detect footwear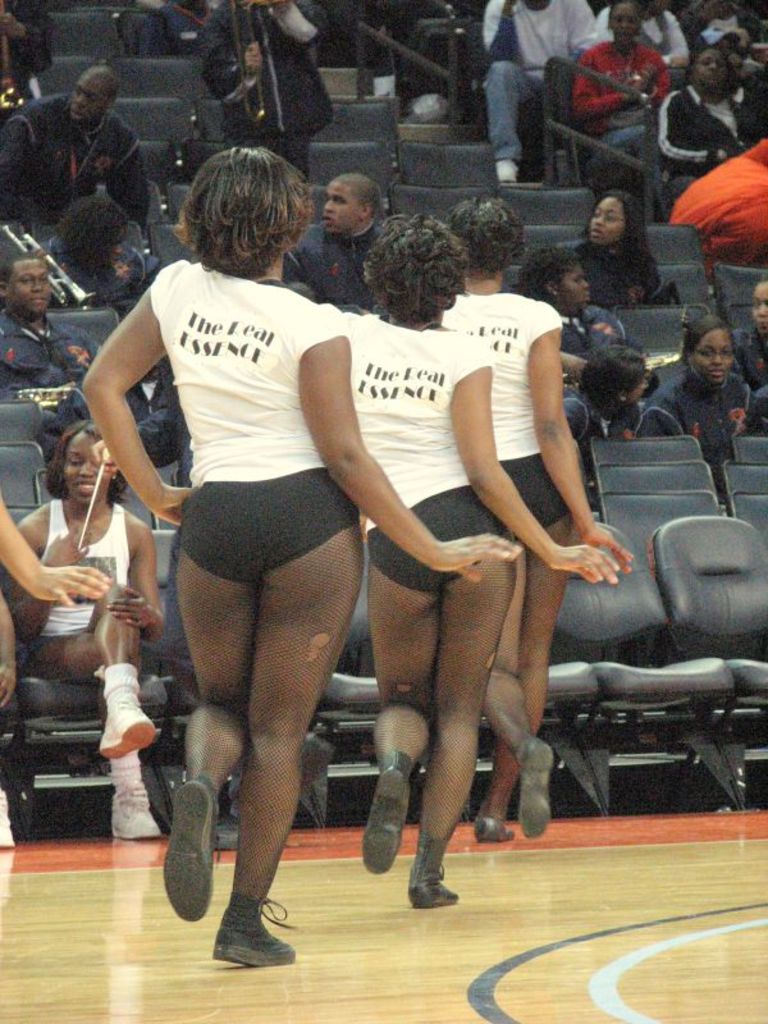
detection(102, 696, 157, 759)
